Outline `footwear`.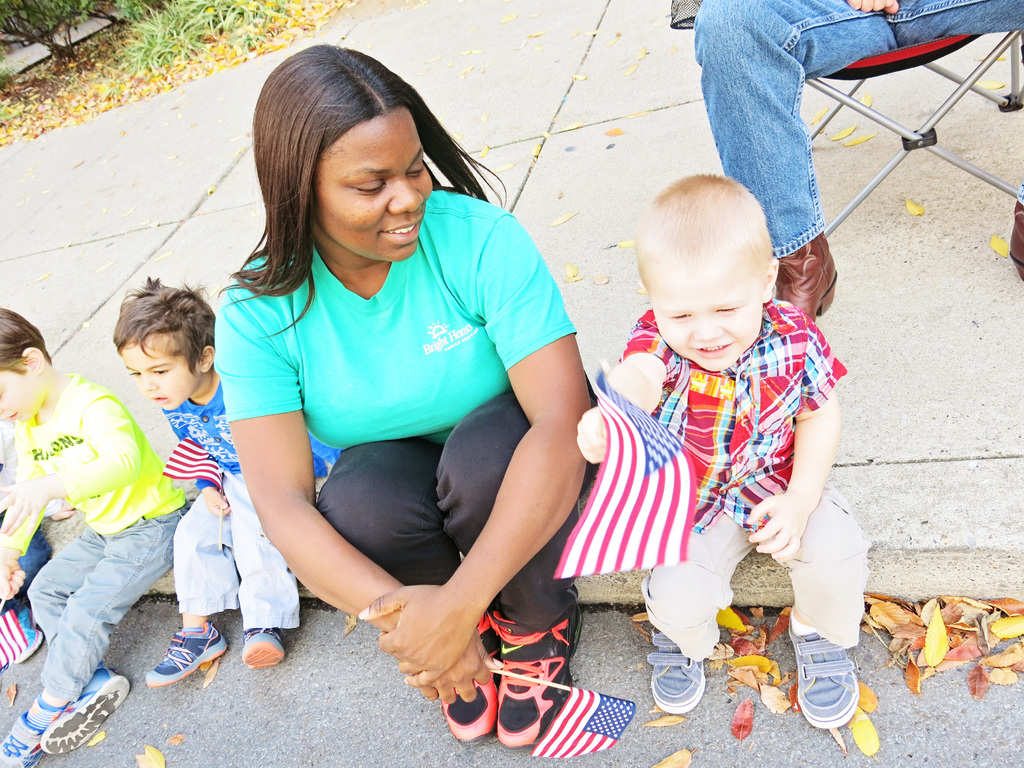
Outline: BBox(435, 605, 500, 757).
